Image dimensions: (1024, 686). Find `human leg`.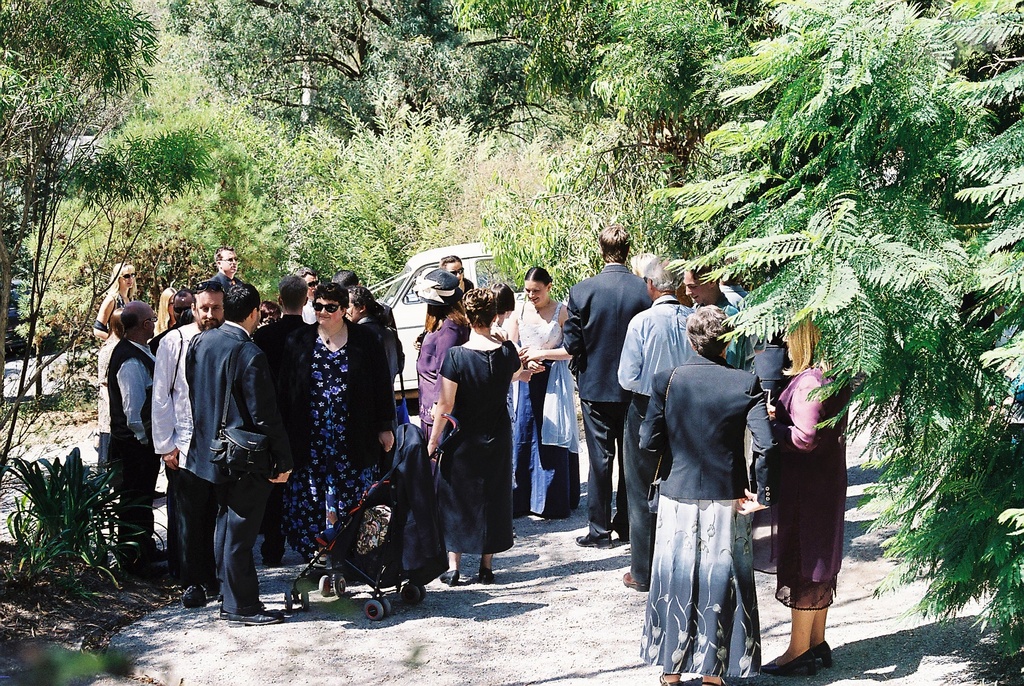
569, 397, 631, 540.
